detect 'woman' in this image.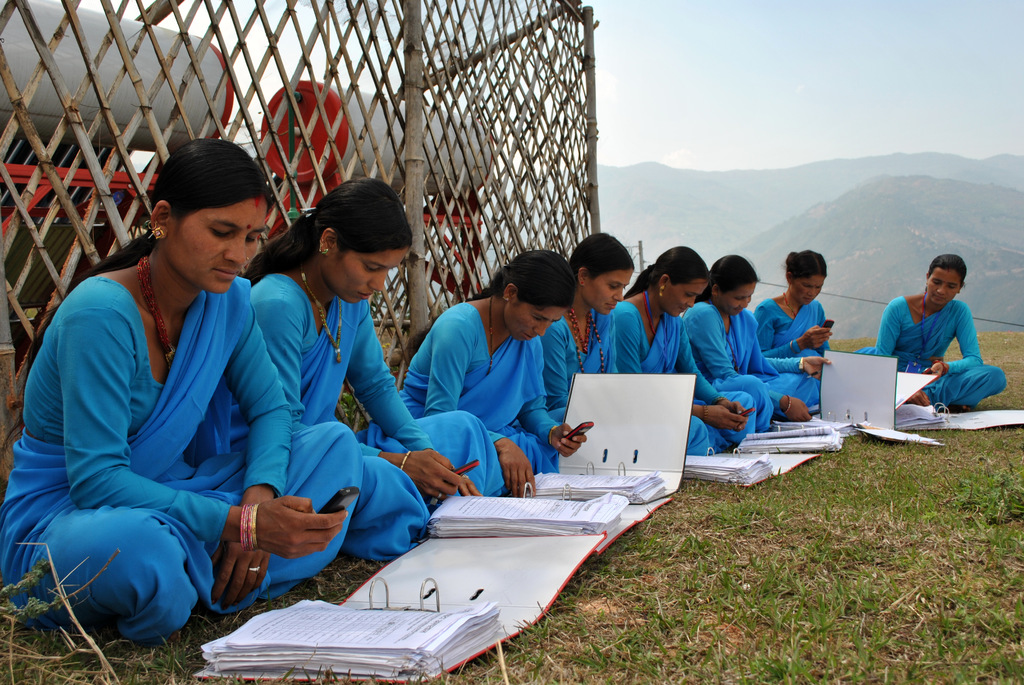
Detection: crop(403, 256, 598, 486).
